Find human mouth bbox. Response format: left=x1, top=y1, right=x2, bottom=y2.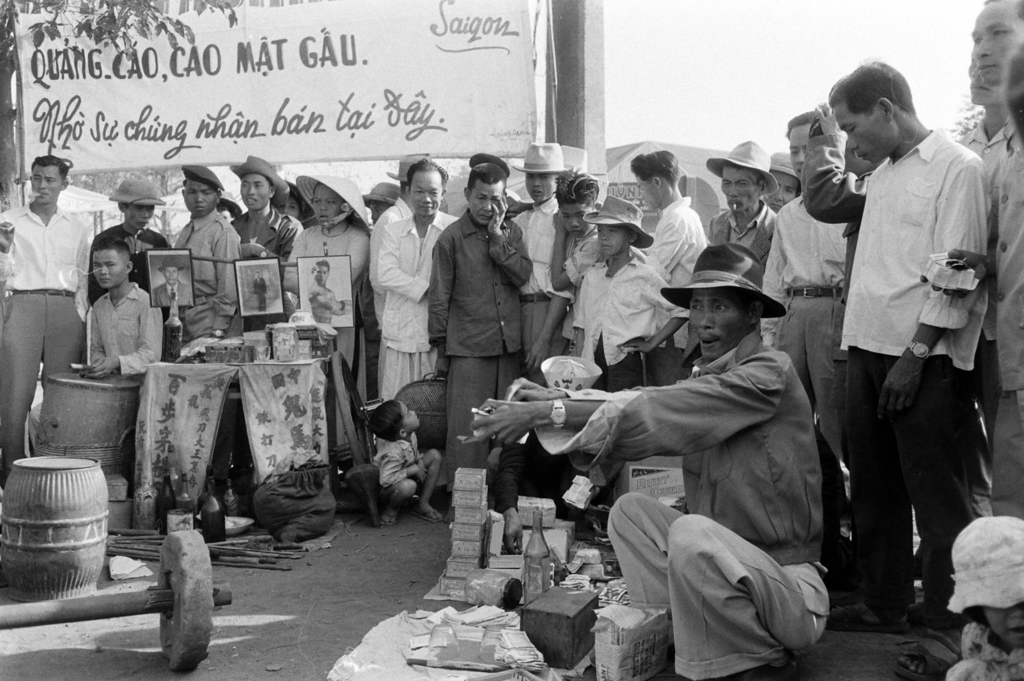
left=102, top=278, right=110, bottom=282.
